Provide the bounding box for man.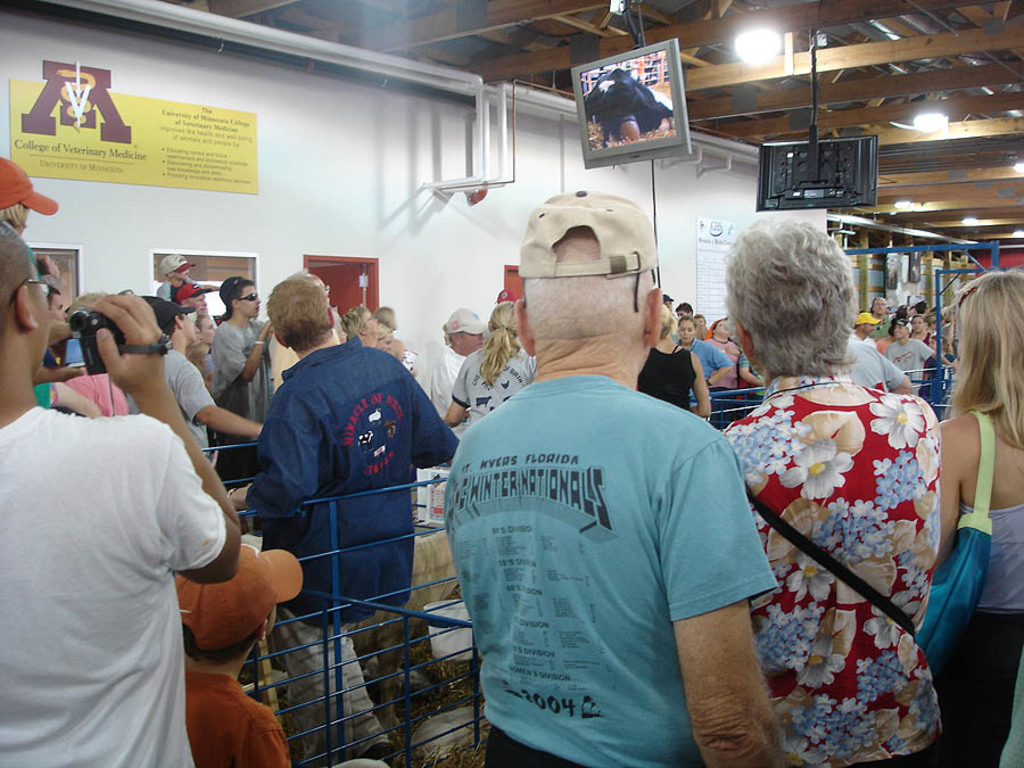
852,337,916,397.
